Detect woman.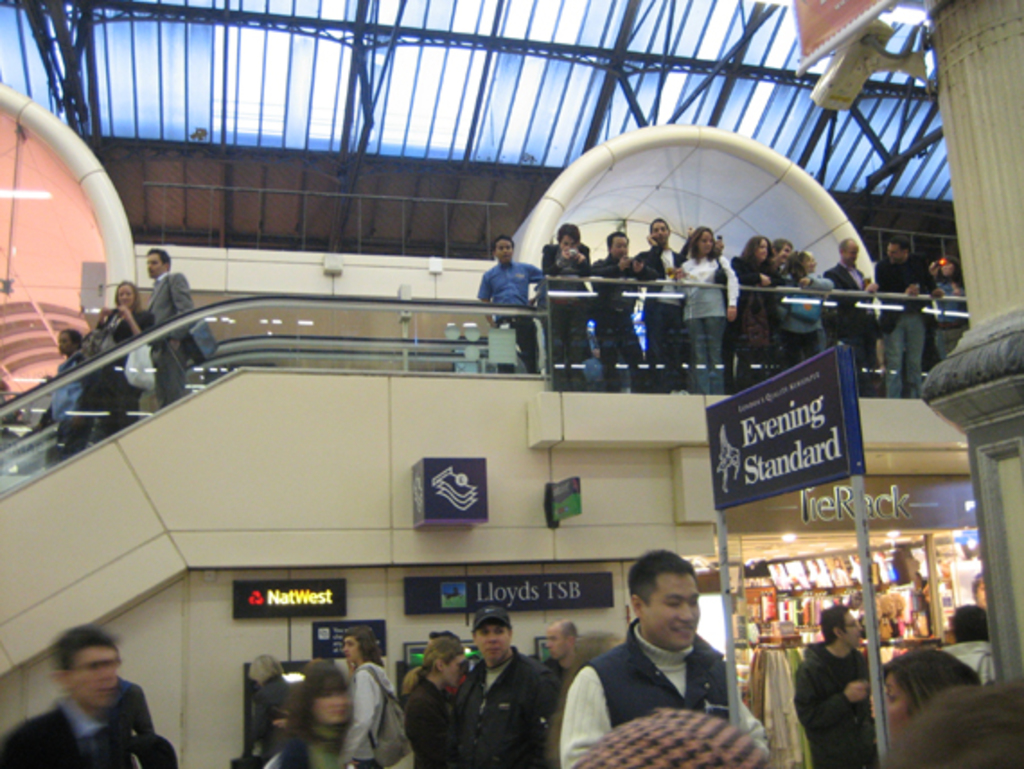
Detected at [left=395, top=634, right=481, bottom=765].
